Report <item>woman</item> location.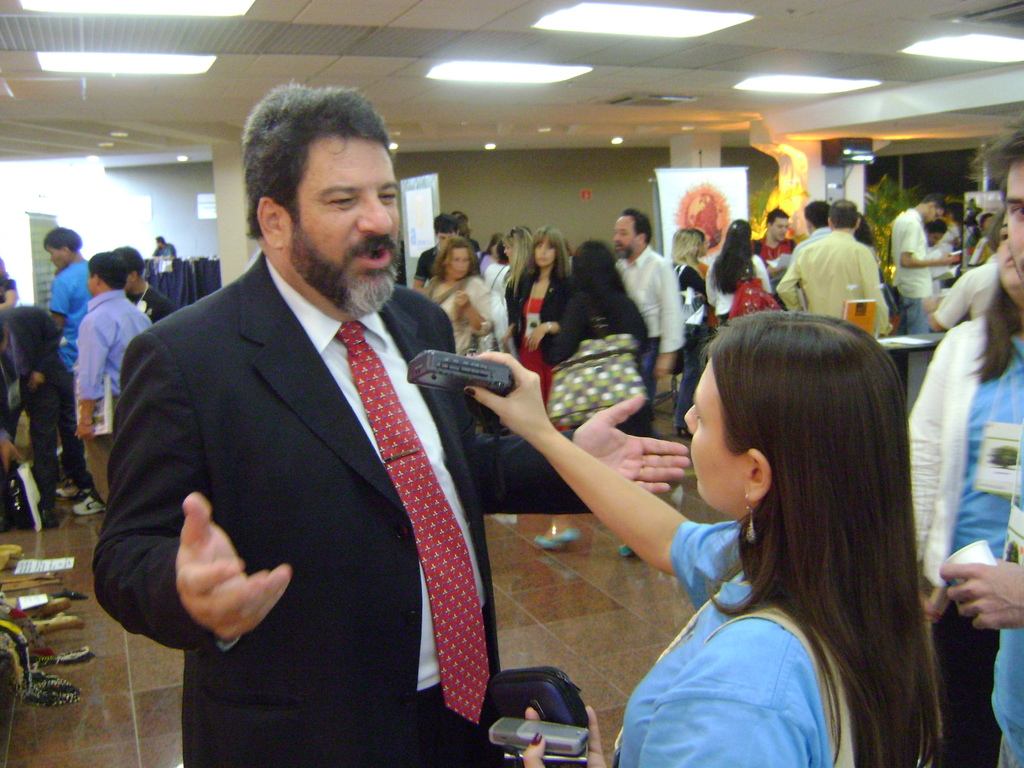
Report: x1=479, y1=212, x2=535, y2=340.
